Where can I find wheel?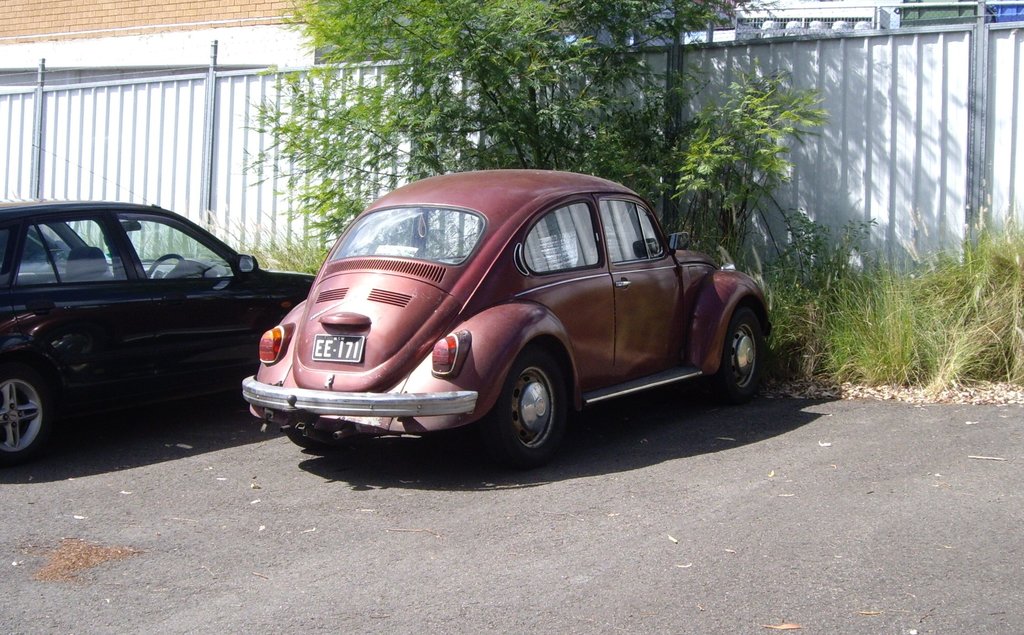
You can find it at {"x1": 280, "y1": 418, "x2": 359, "y2": 452}.
